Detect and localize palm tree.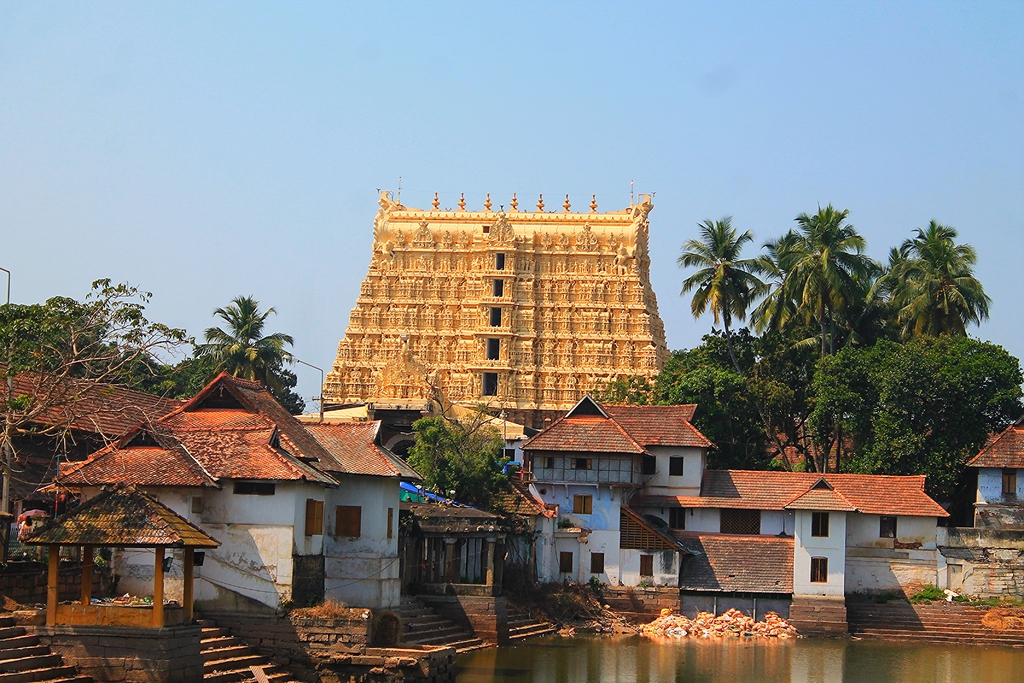
Localized at left=691, top=215, right=780, bottom=400.
